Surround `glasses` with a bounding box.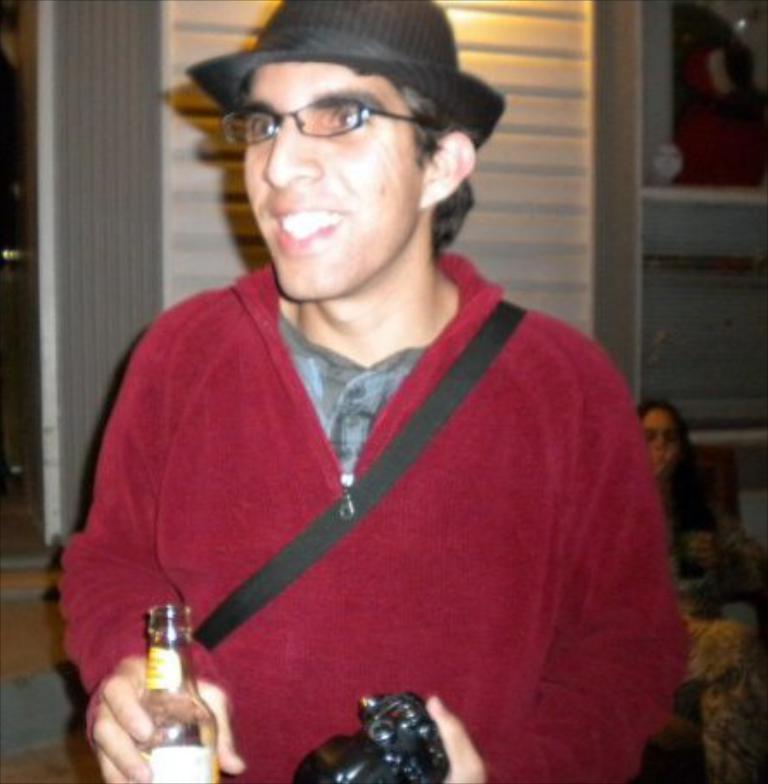
197:76:467:166.
